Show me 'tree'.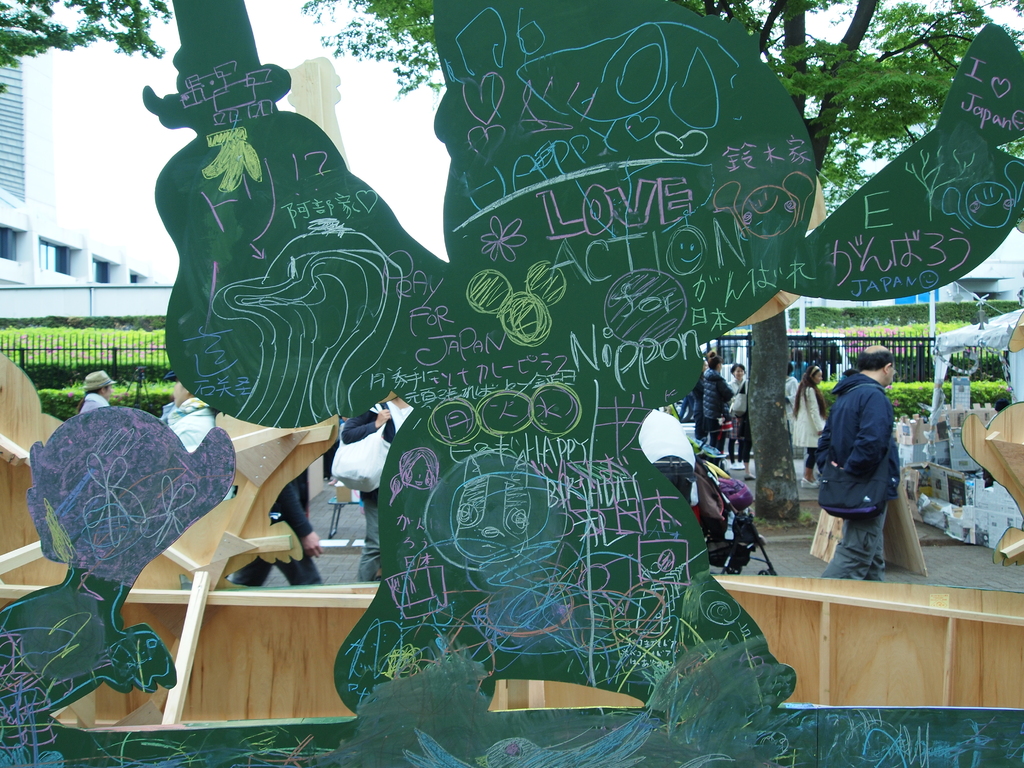
'tree' is here: BBox(0, 0, 1023, 524).
